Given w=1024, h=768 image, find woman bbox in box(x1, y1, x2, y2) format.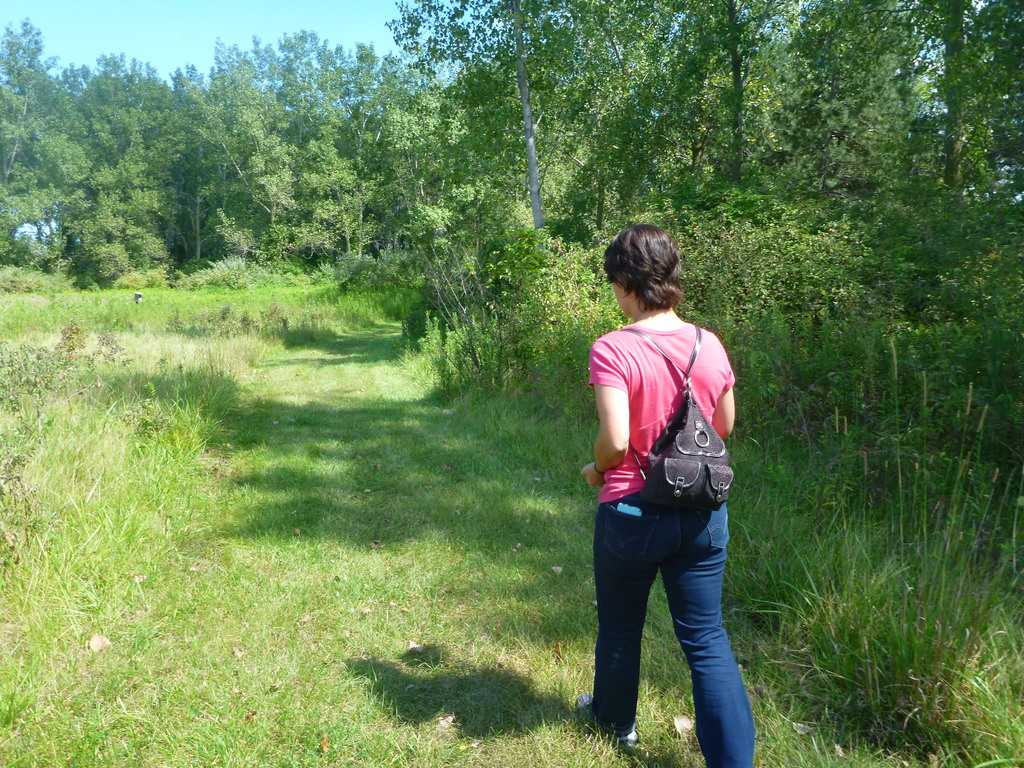
box(578, 225, 764, 767).
